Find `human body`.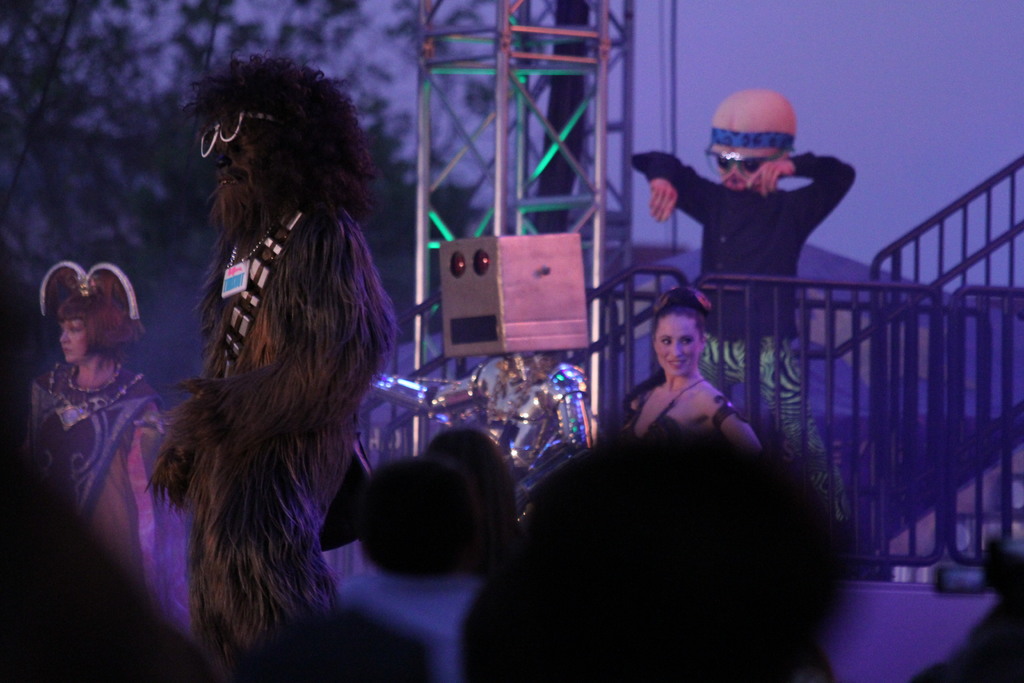
bbox(22, 259, 191, 645).
